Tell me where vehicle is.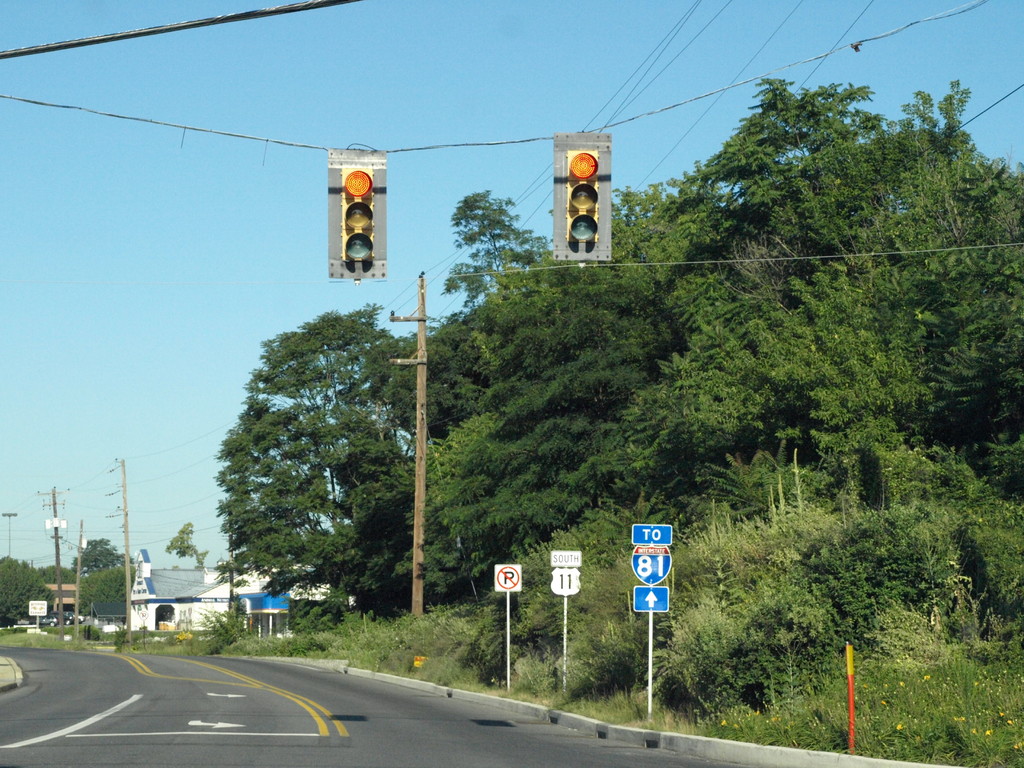
vehicle is at crop(52, 609, 72, 625).
